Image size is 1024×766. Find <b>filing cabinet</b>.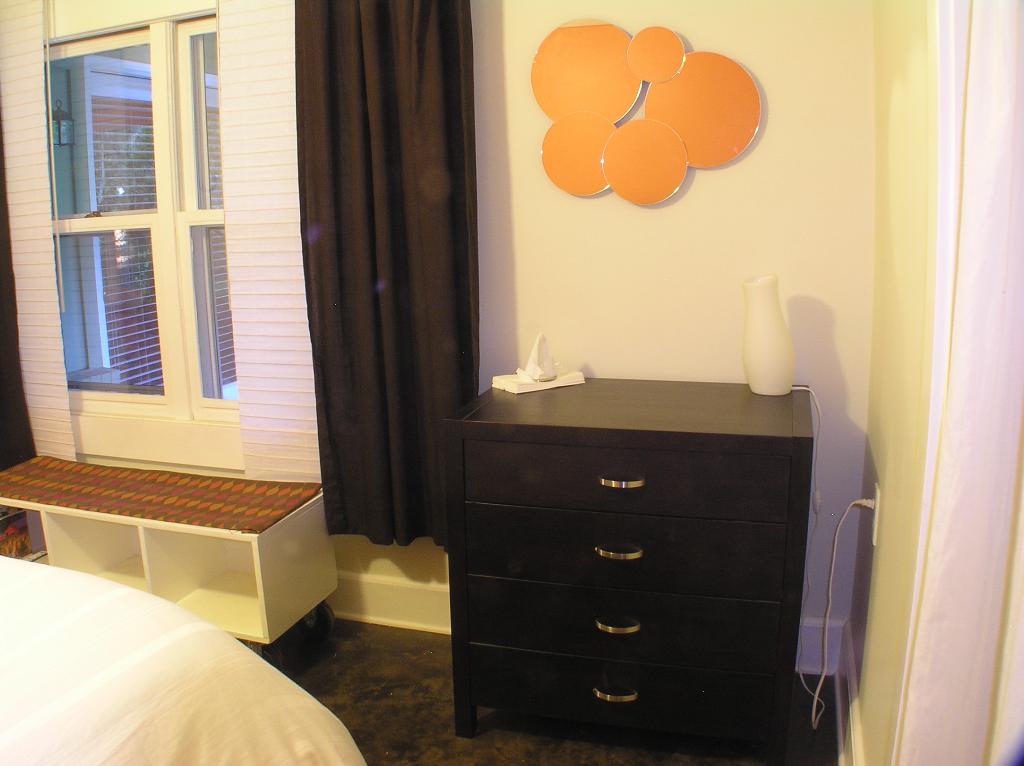
crop(451, 365, 805, 753).
